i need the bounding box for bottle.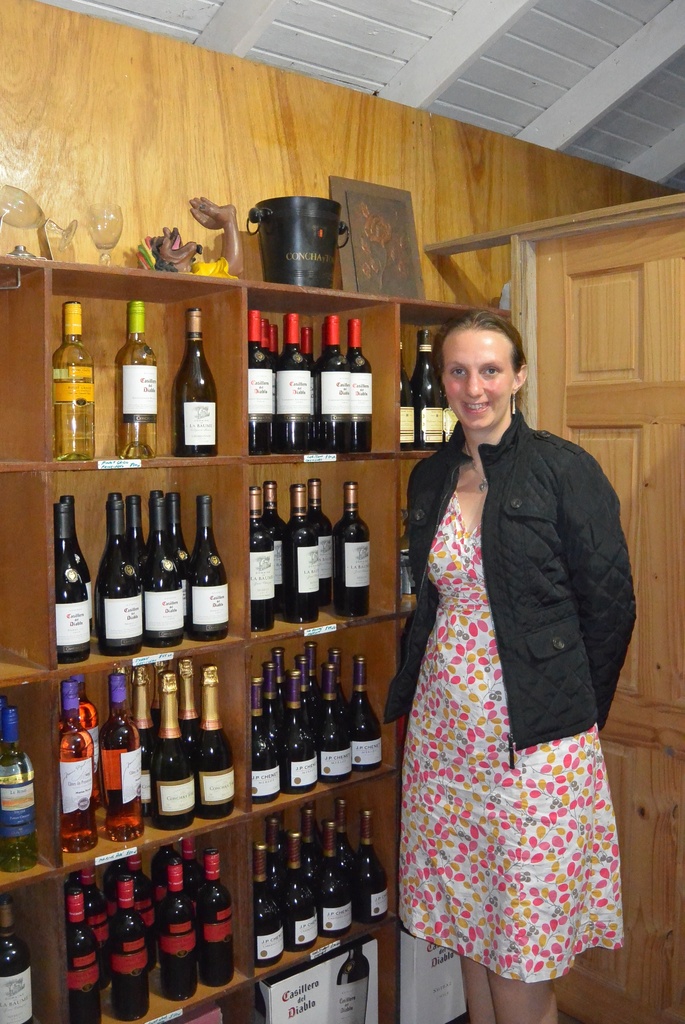
Here it is: 194:847:236:985.
